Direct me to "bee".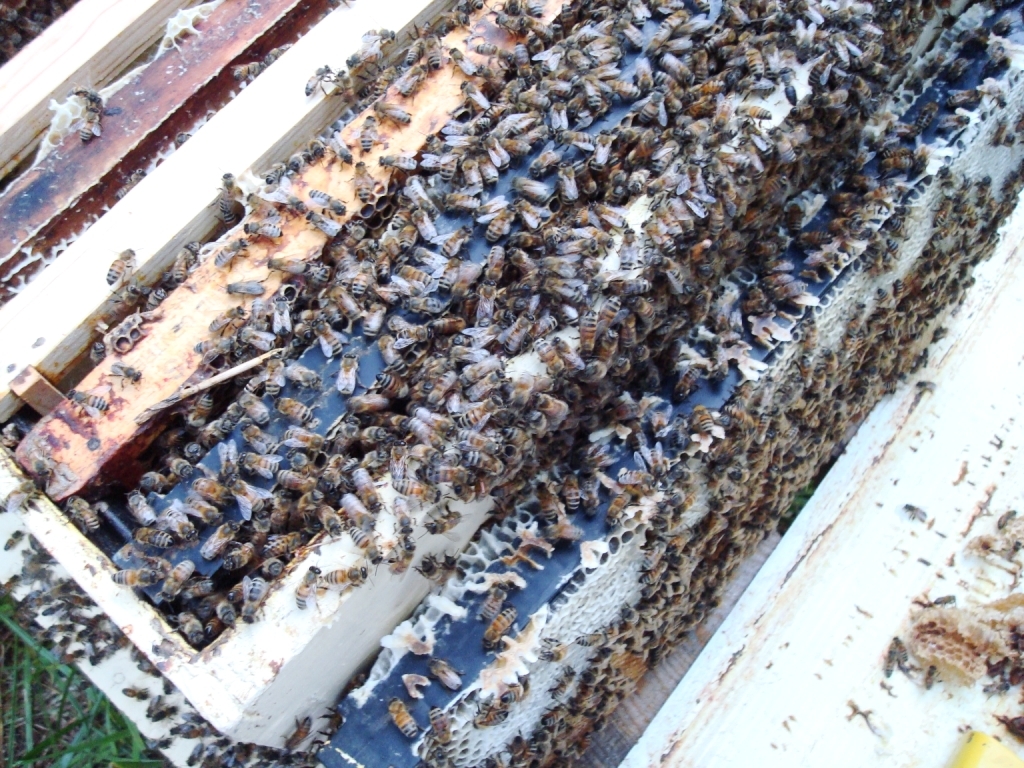
Direction: [208,305,248,328].
